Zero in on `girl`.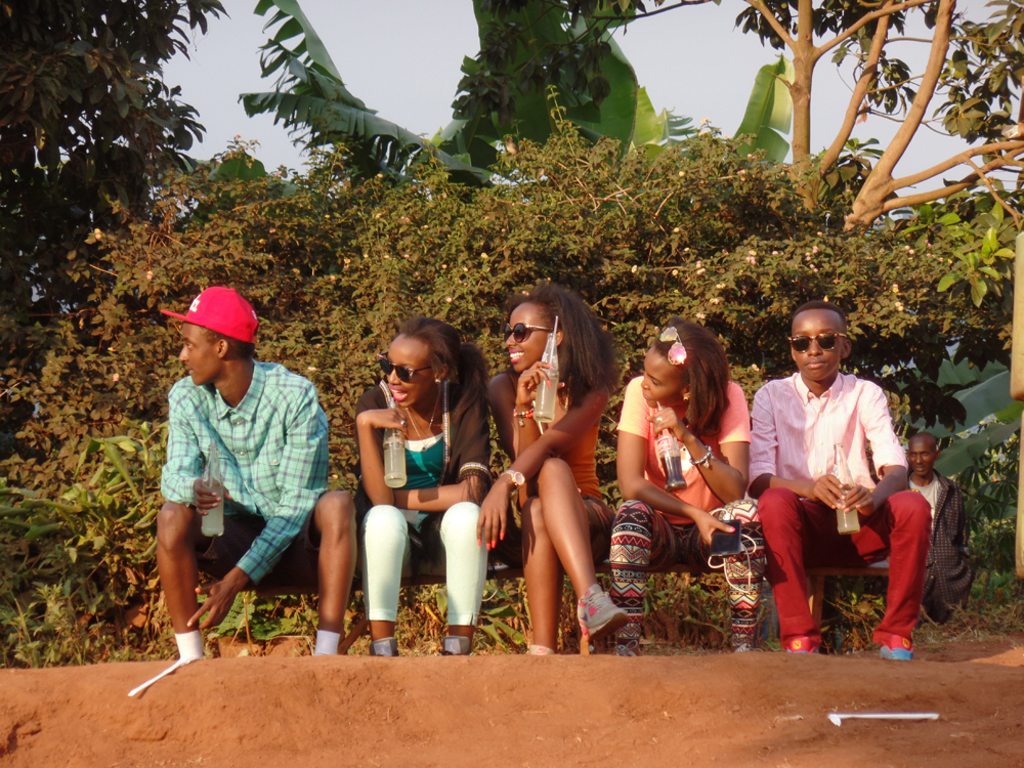
Zeroed in: 355, 321, 494, 638.
